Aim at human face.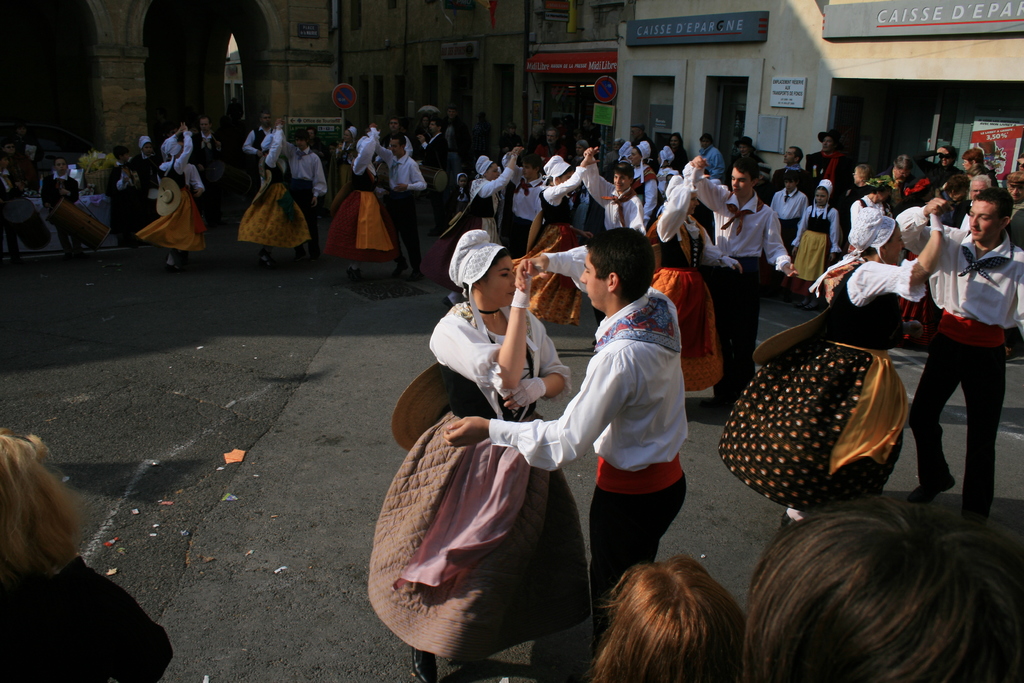
Aimed at locate(579, 256, 609, 311).
